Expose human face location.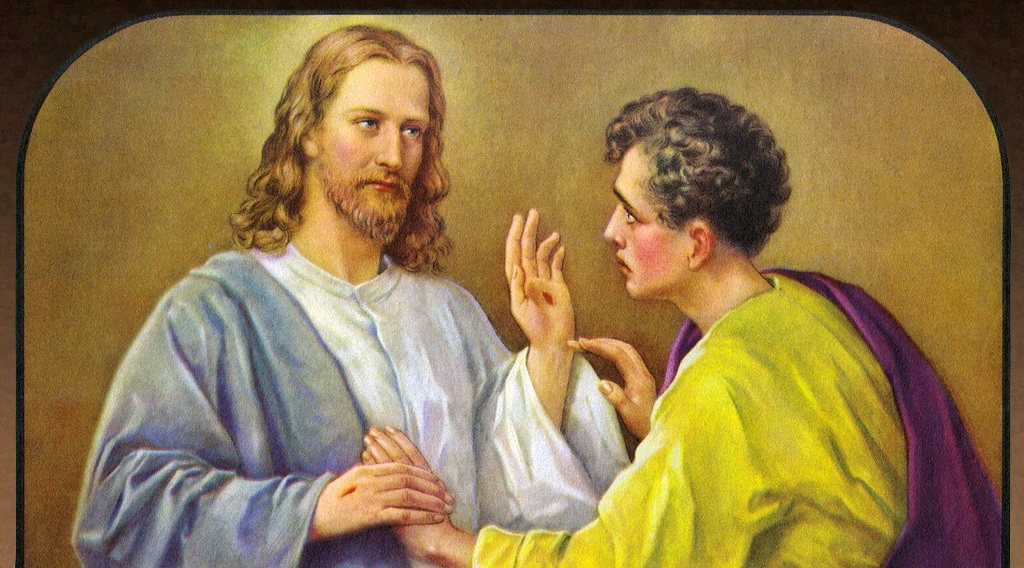
Exposed at [x1=317, y1=64, x2=434, y2=221].
